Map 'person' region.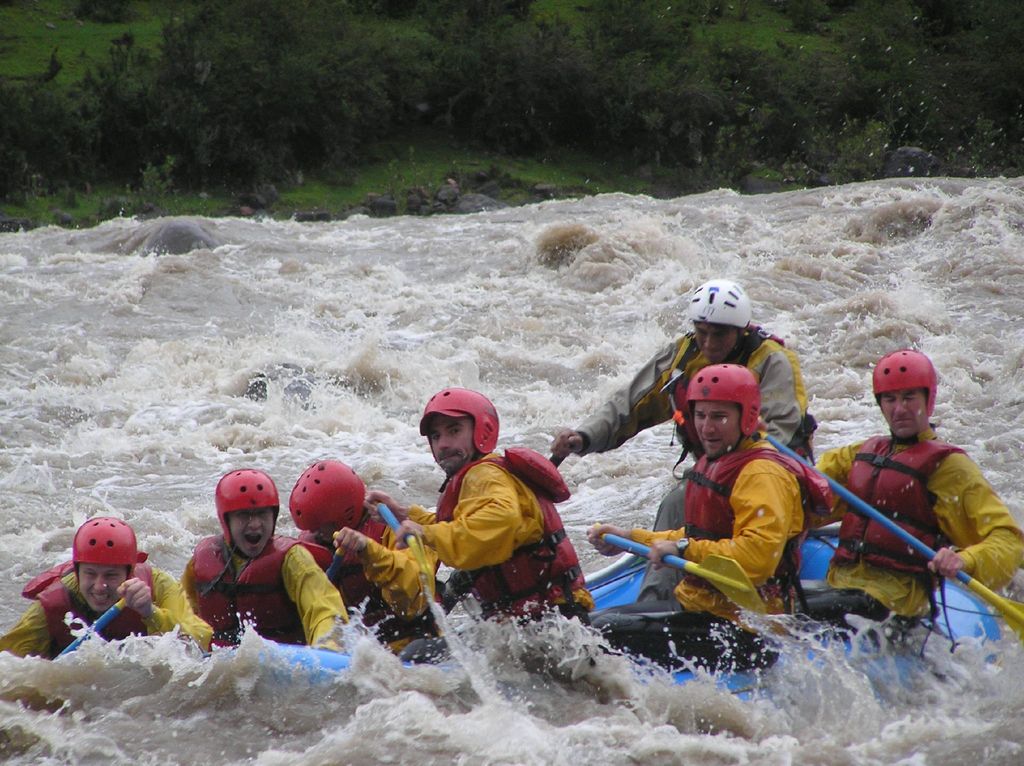
Mapped to <bbox>282, 465, 461, 675</bbox>.
